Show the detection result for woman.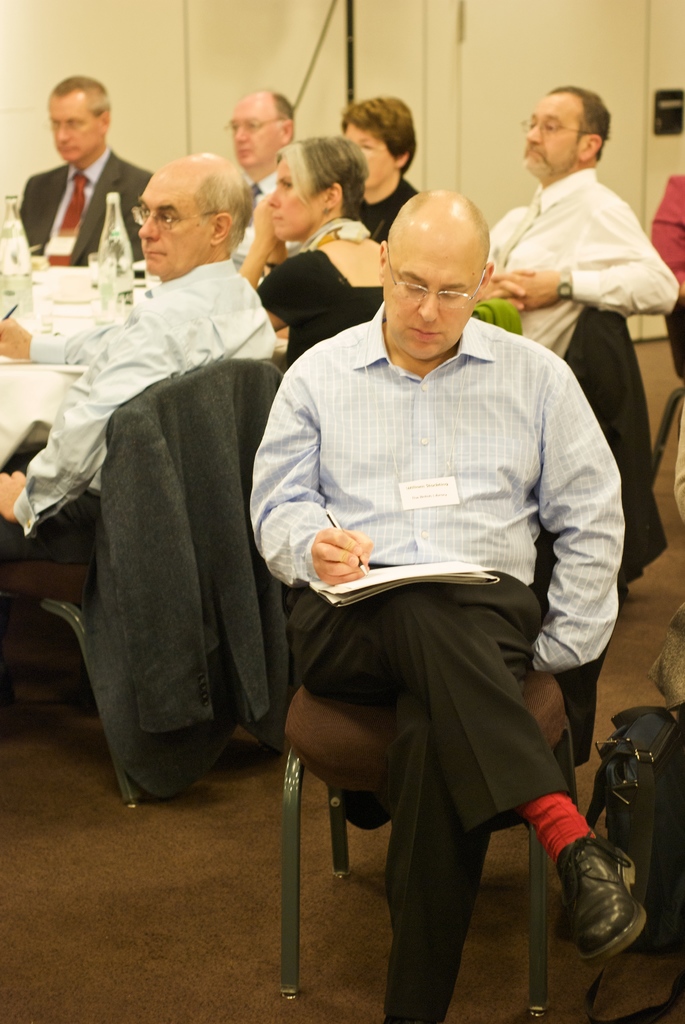
[224, 131, 419, 360].
